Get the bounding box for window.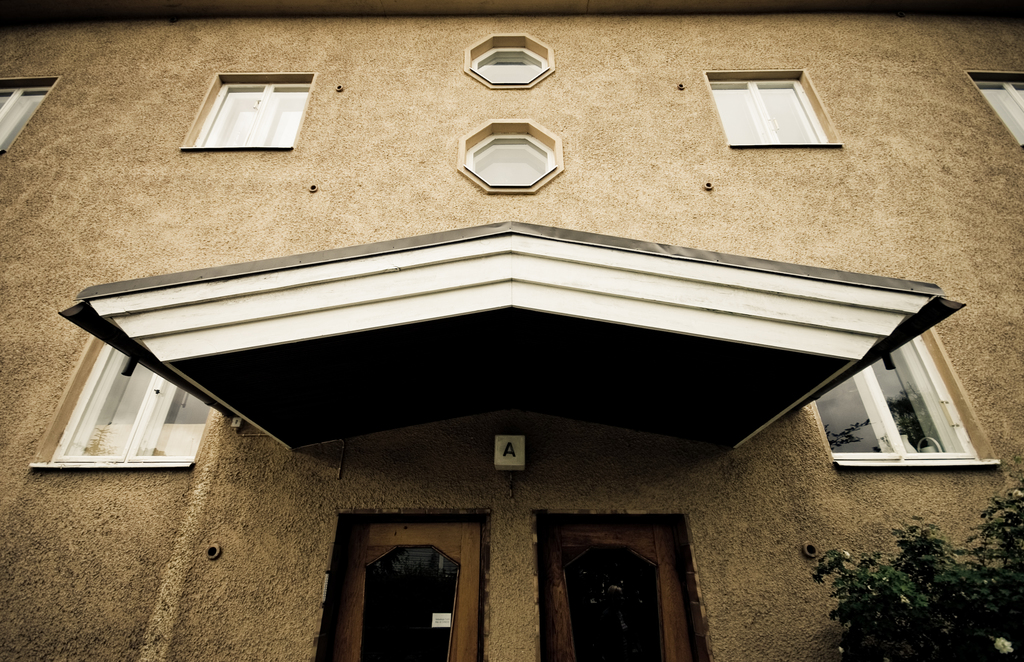
l=49, t=334, r=209, b=470.
